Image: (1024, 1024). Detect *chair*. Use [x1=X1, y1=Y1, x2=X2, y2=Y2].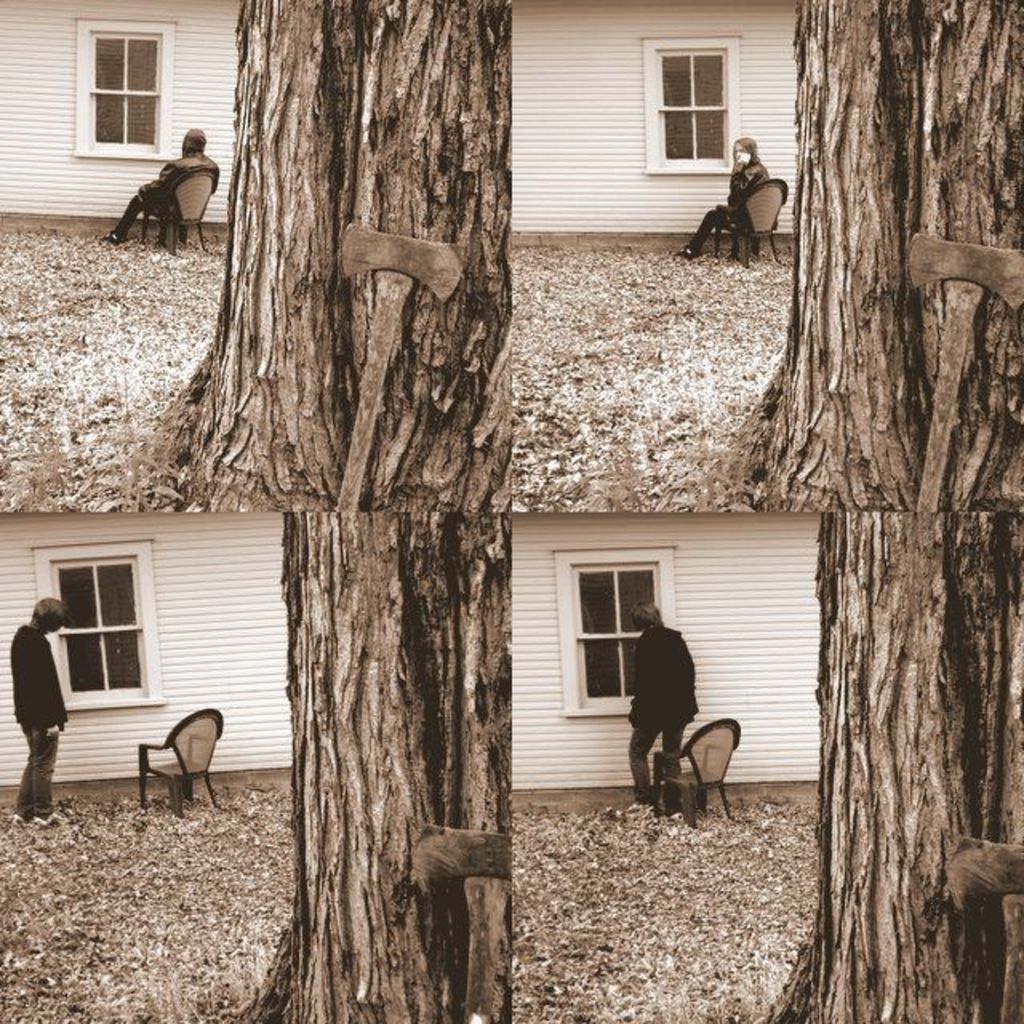
[x1=138, y1=158, x2=213, y2=256].
